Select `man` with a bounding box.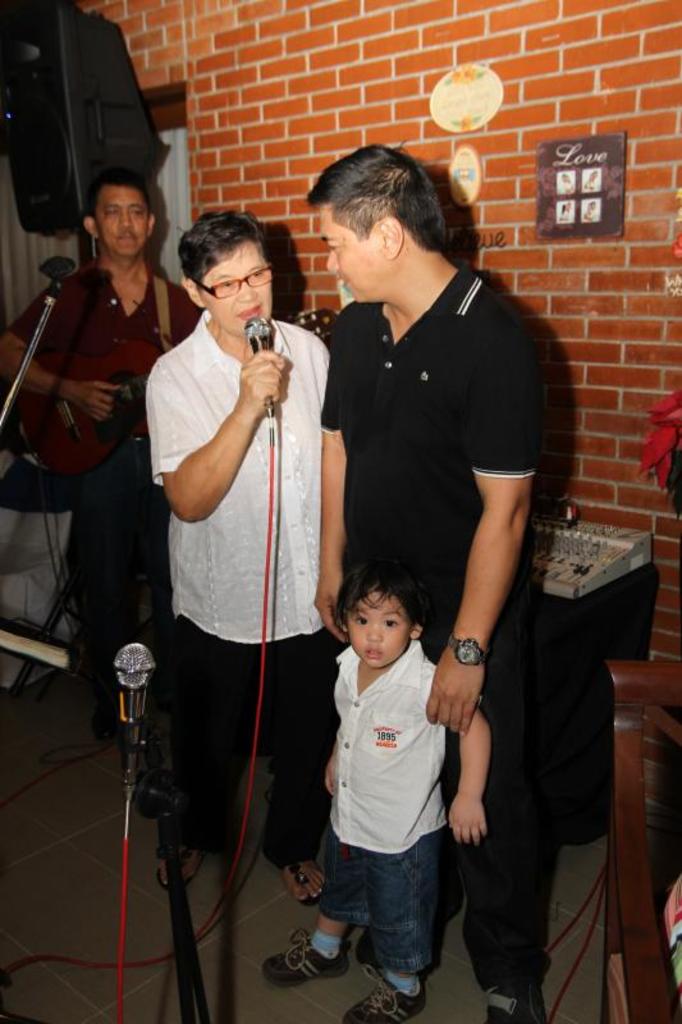
118, 192, 358, 943.
